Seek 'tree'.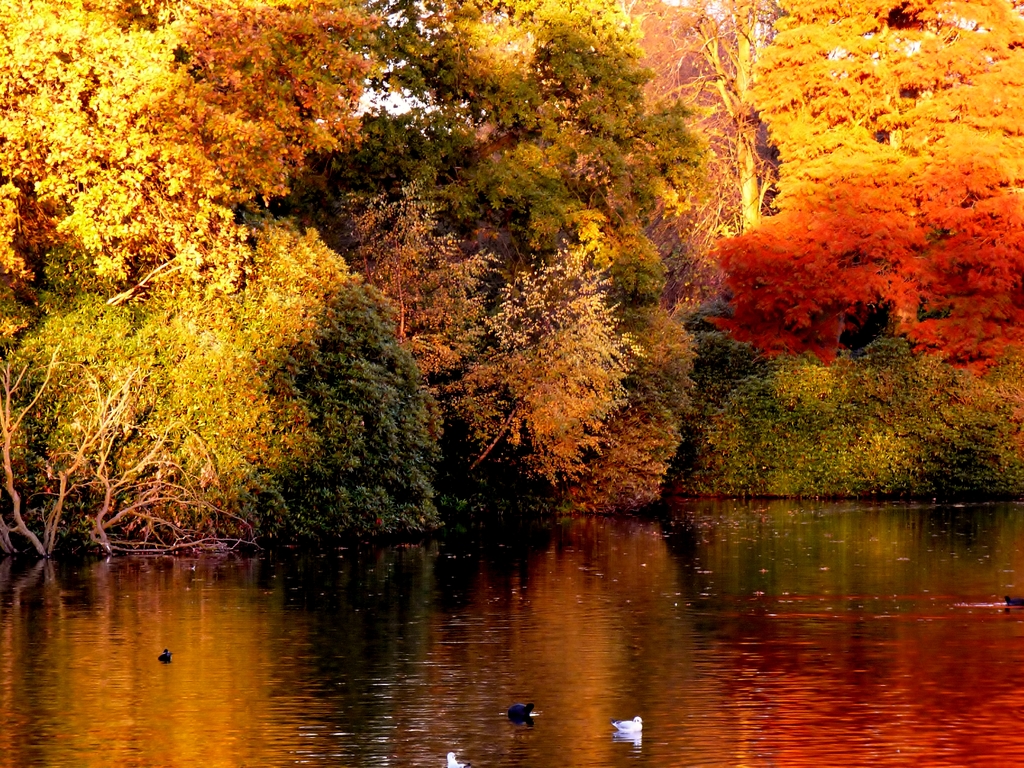
620:0:816:250.
